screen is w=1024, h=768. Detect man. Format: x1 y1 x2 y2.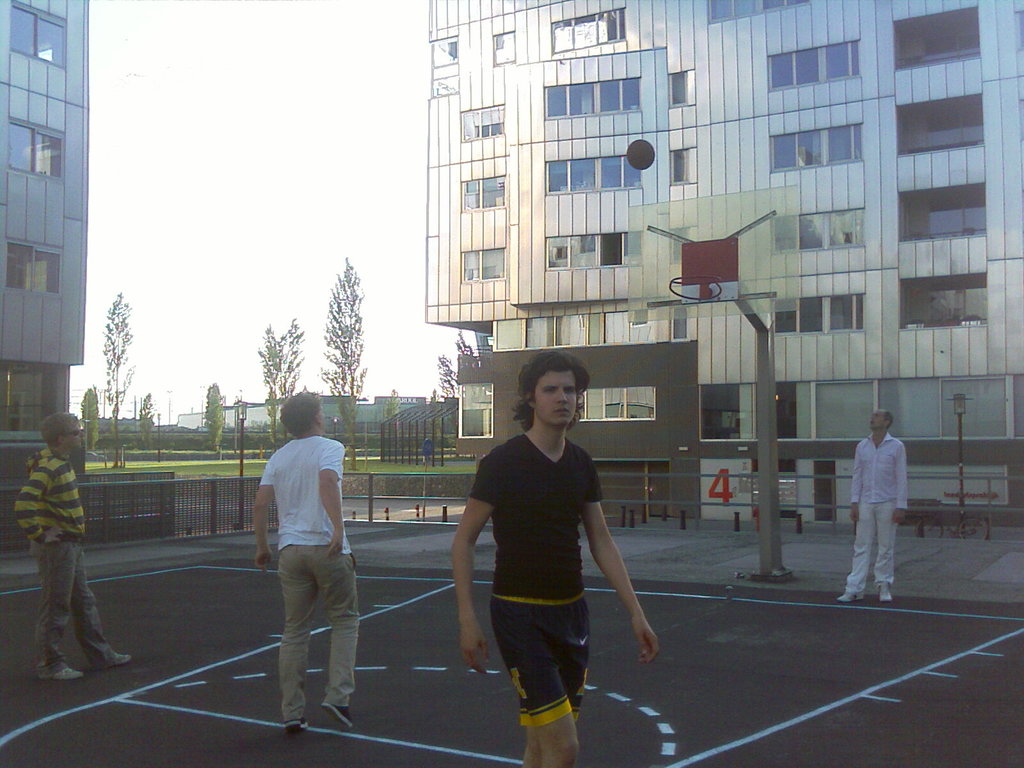
12 412 133 700.
